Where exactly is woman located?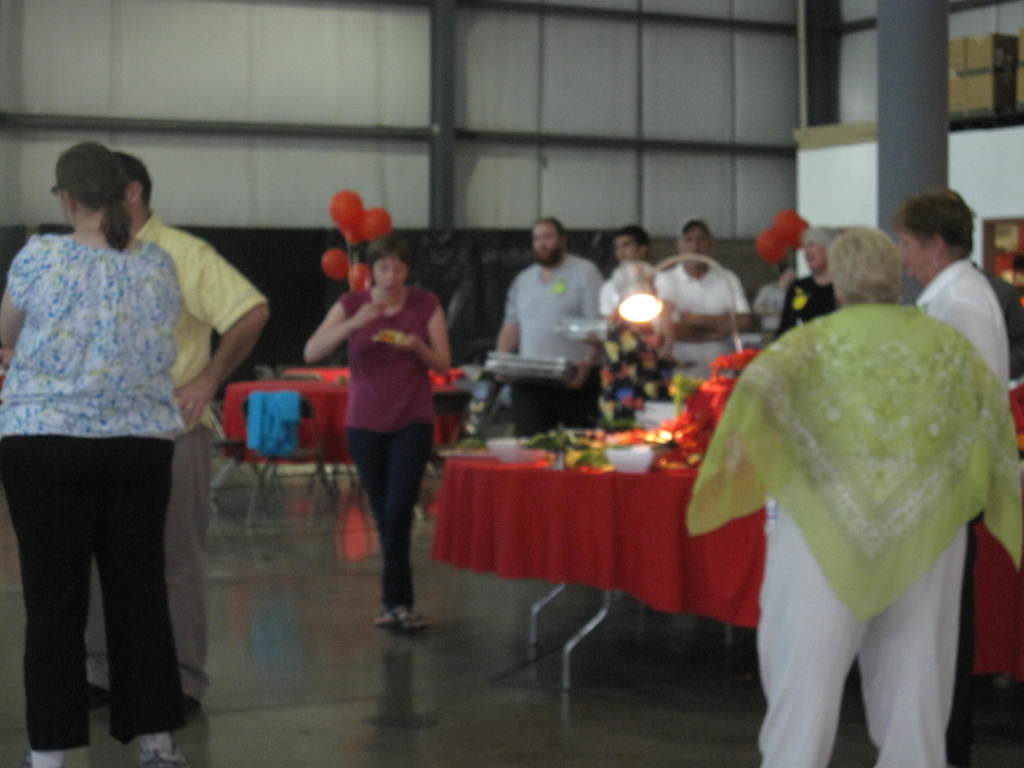
Its bounding box is rect(0, 141, 186, 767).
